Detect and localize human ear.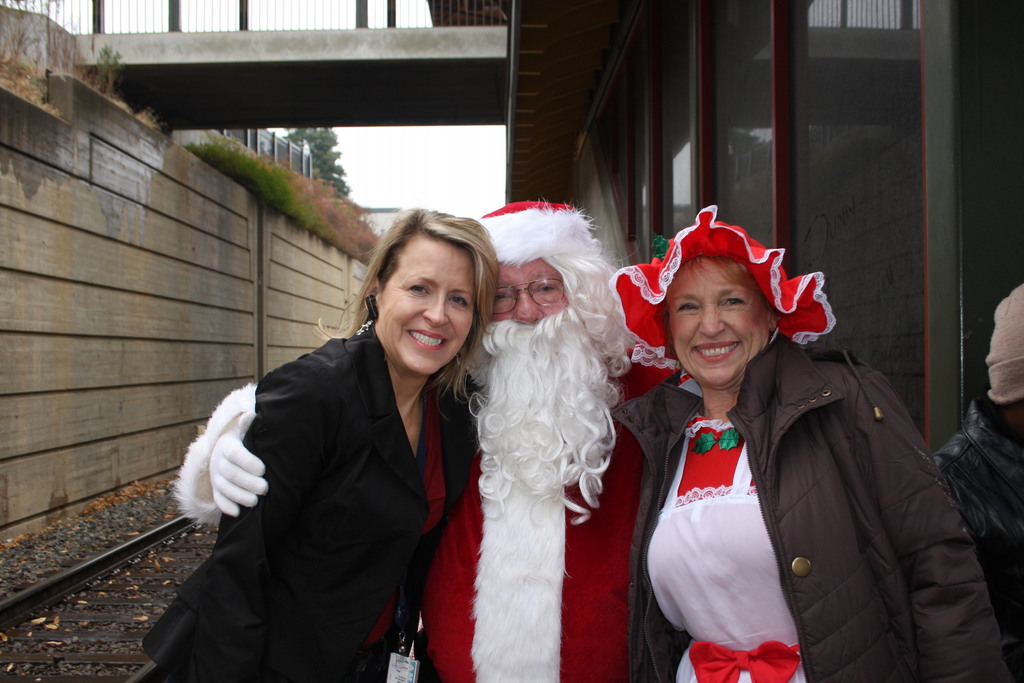
Localized at pyautogui.locateOnScreen(767, 309, 779, 331).
